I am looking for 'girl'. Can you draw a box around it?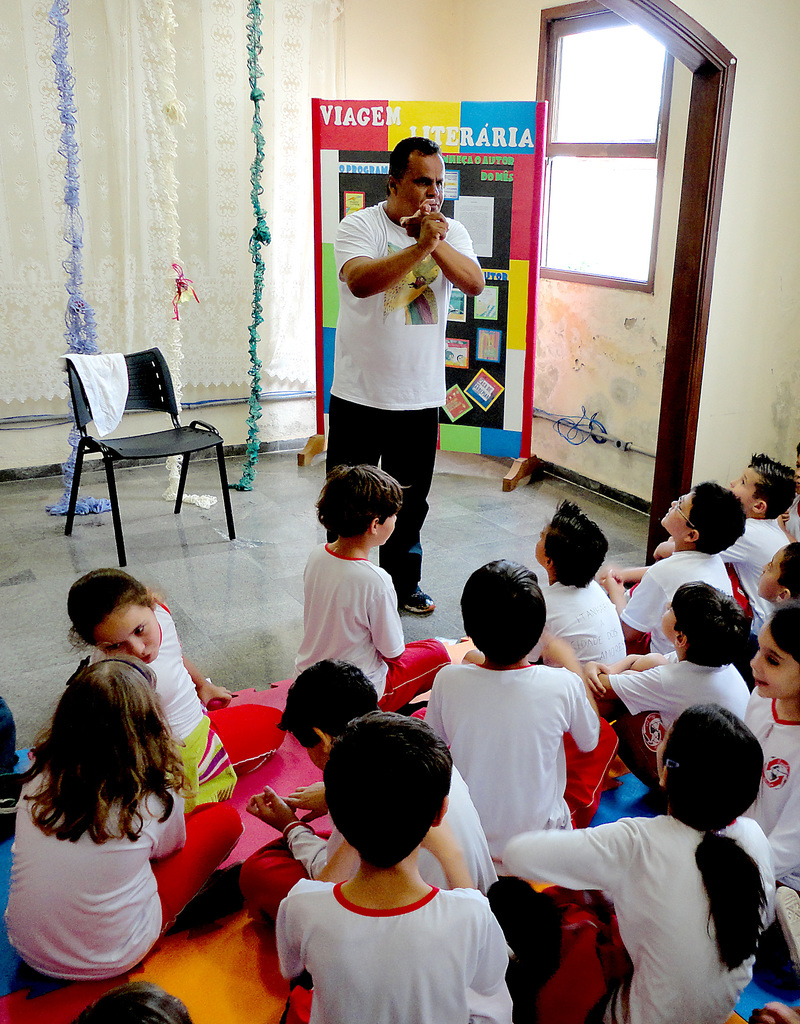
Sure, the bounding box is <region>480, 702, 780, 1023</region>.
